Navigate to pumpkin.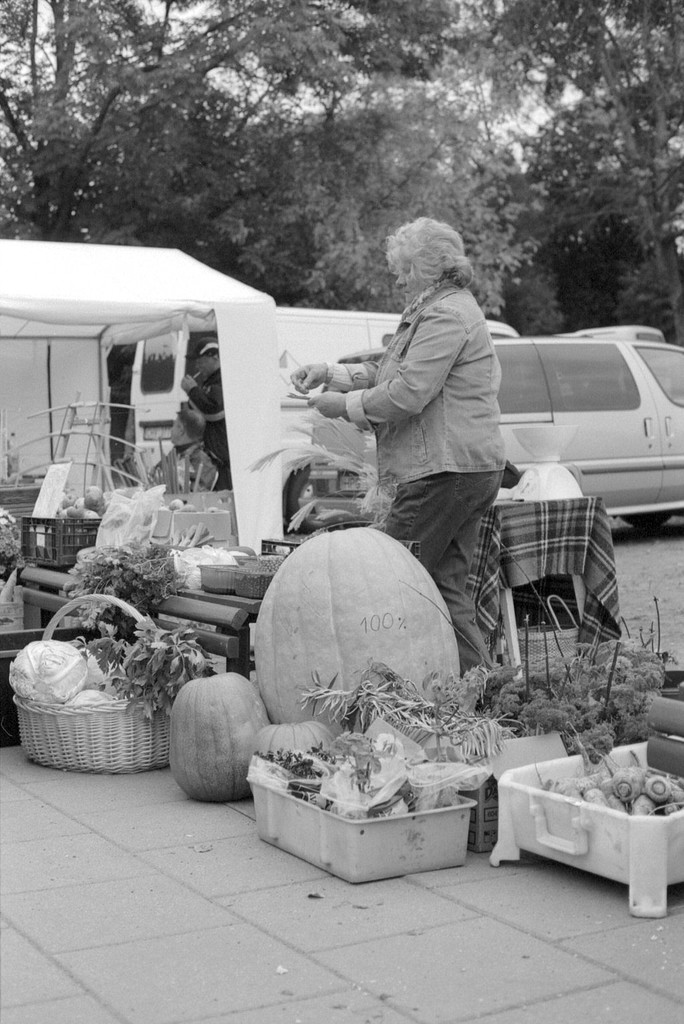
Navigation target: BBox(161, 674, 271, 803).
